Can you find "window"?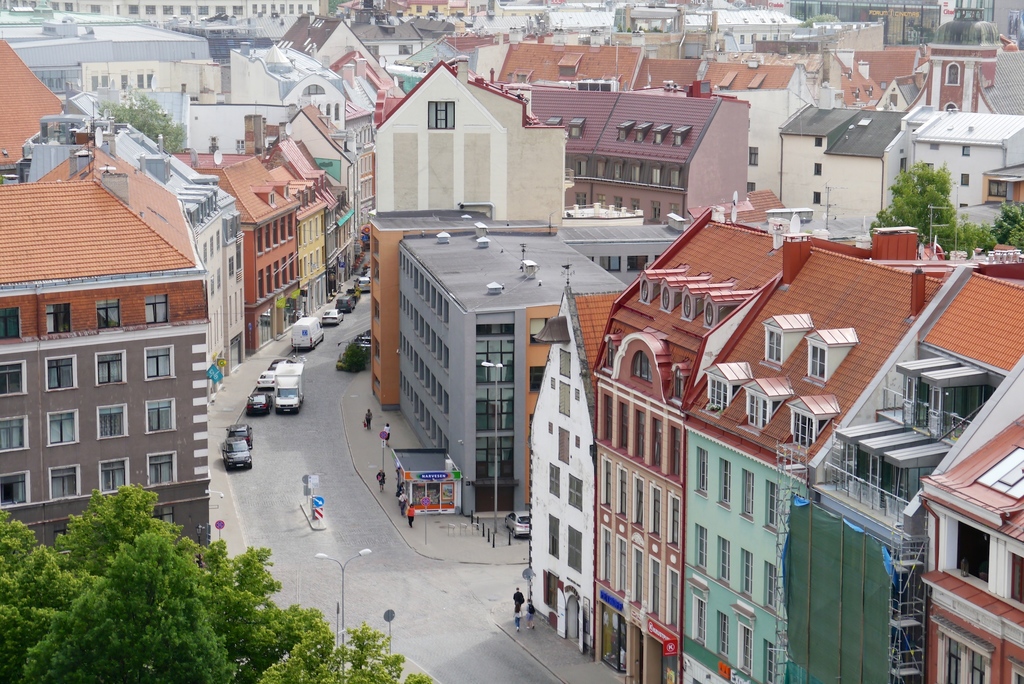
Yes, bounding box: [147, 452, 174, 489].
